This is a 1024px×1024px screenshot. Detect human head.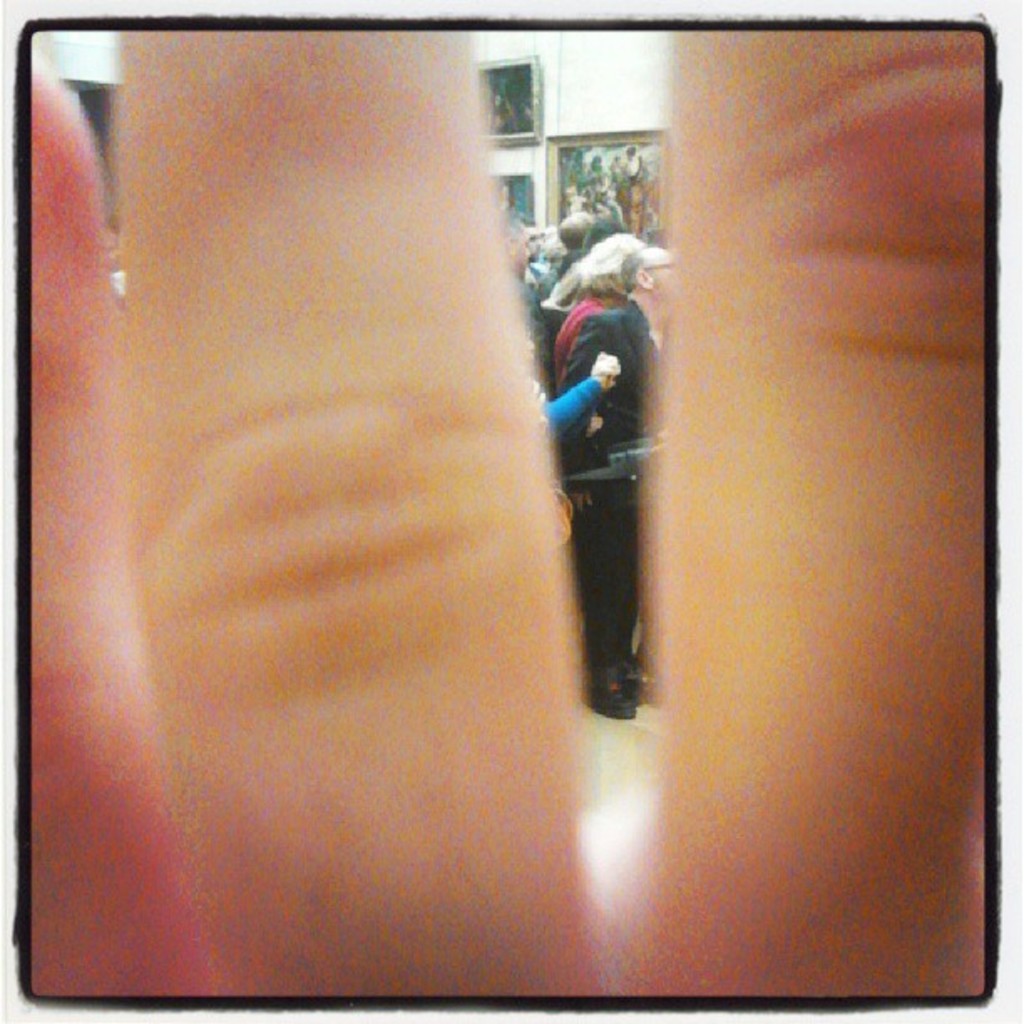
621 238 673 289.
